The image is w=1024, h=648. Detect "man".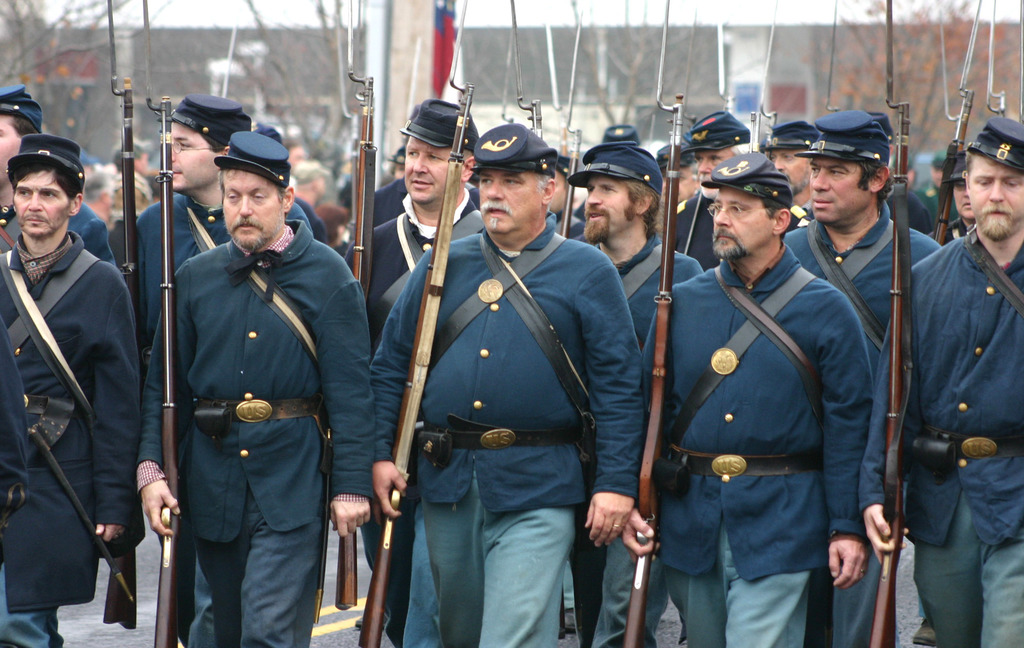
Detection: l=760, t=118, r=821, b=225.
